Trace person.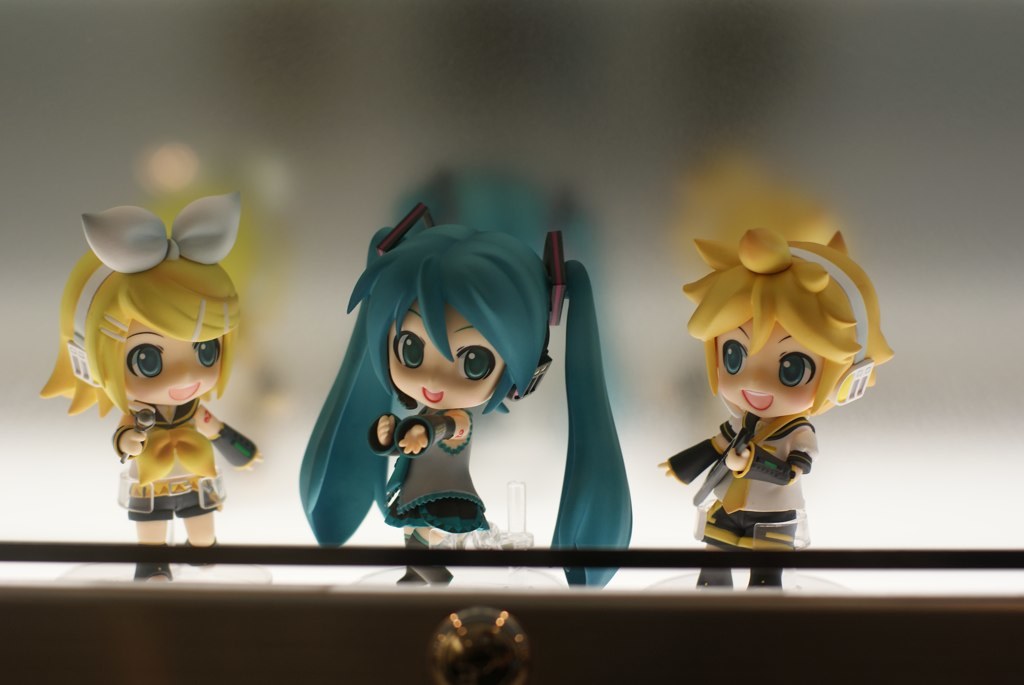
Traced to {"left": 44, "top": 196, "right": 258, "bottom": 582}.
